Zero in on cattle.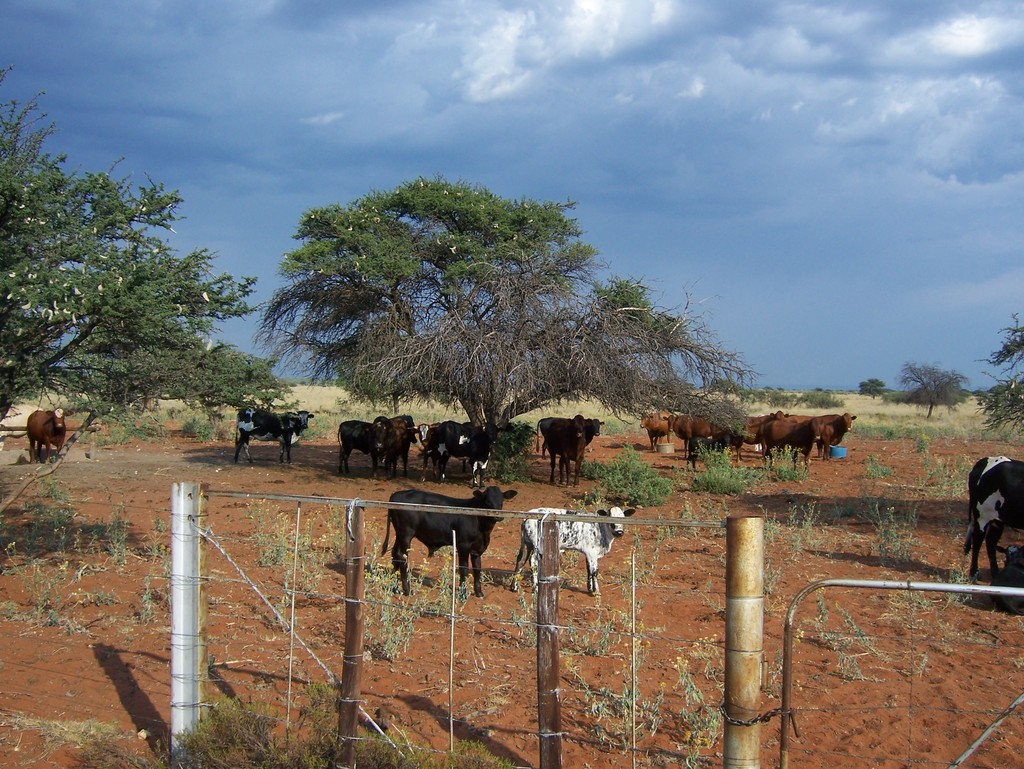
Zeroed in: [27, 406, 75, 466].
